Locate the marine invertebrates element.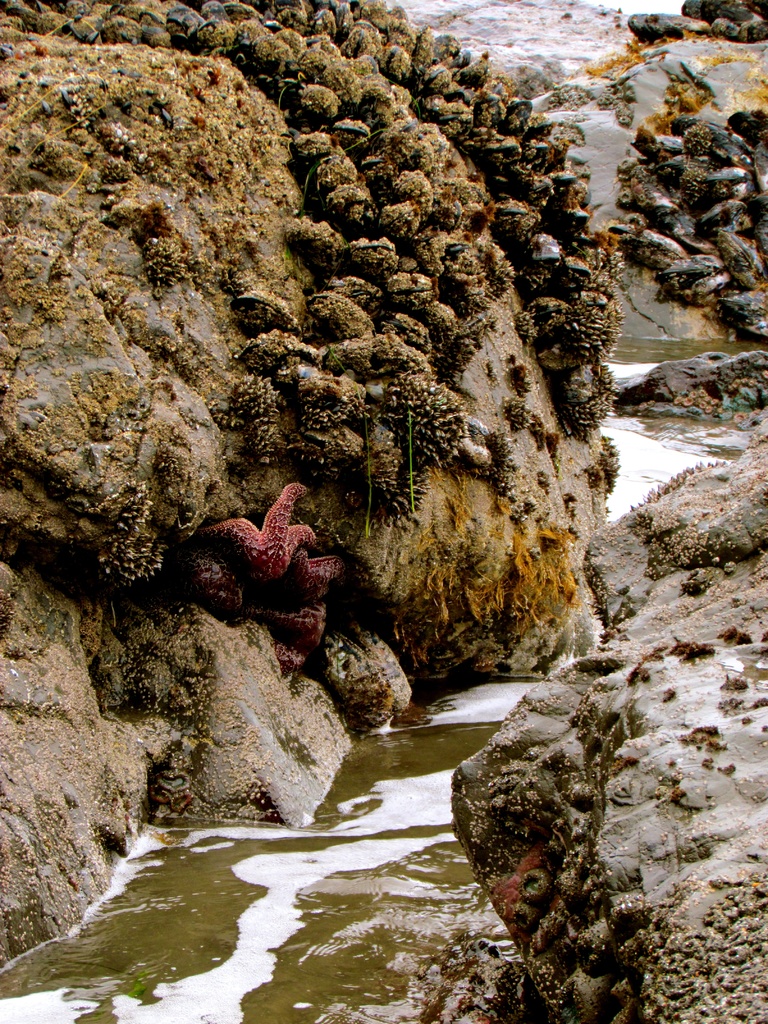
Element bbox: 460, 49, 495, 88.
